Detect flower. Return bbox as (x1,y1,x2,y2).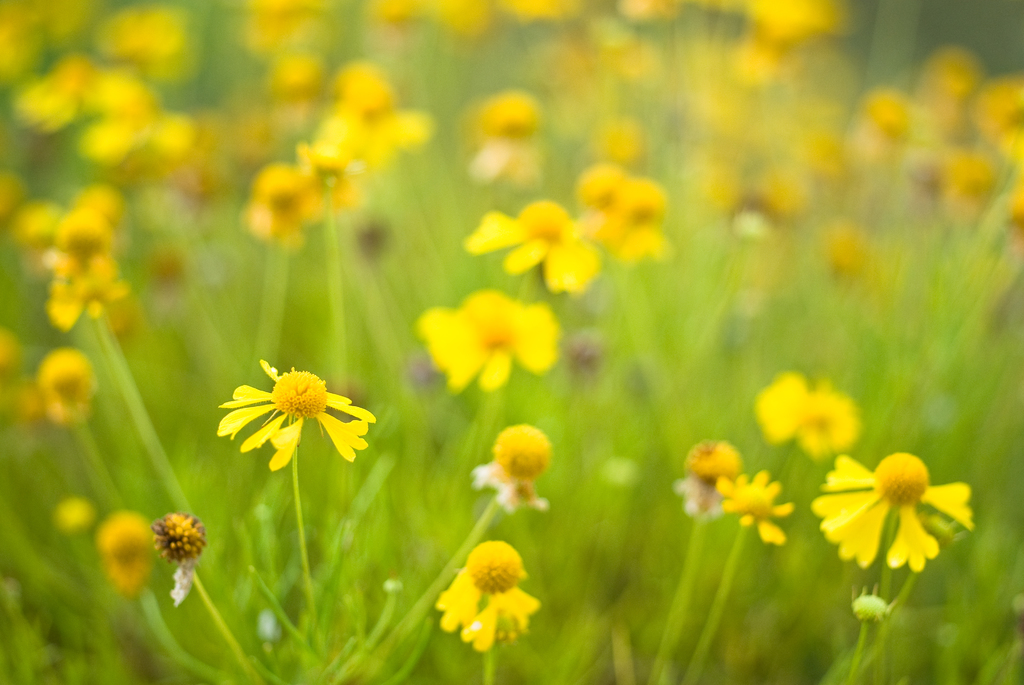
(433,543,543,649).
